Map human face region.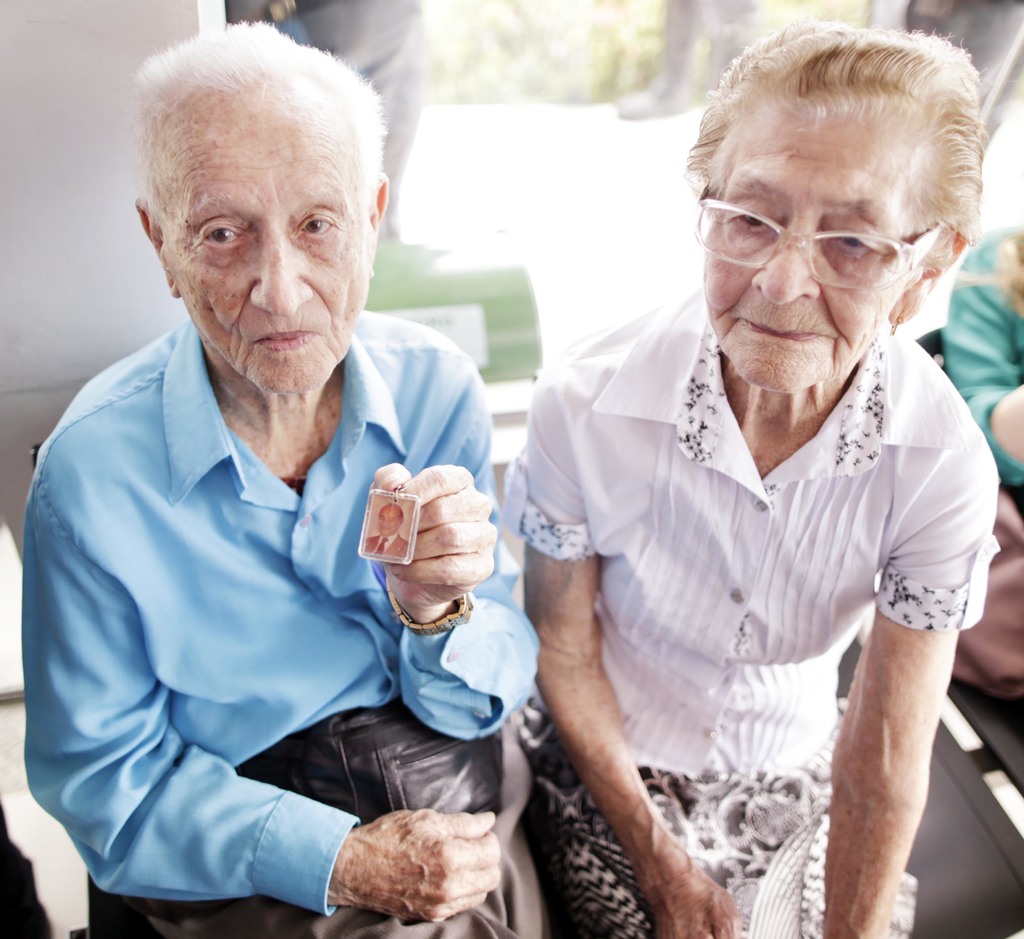
Mapped to rect(173, 97, 372, 393).
